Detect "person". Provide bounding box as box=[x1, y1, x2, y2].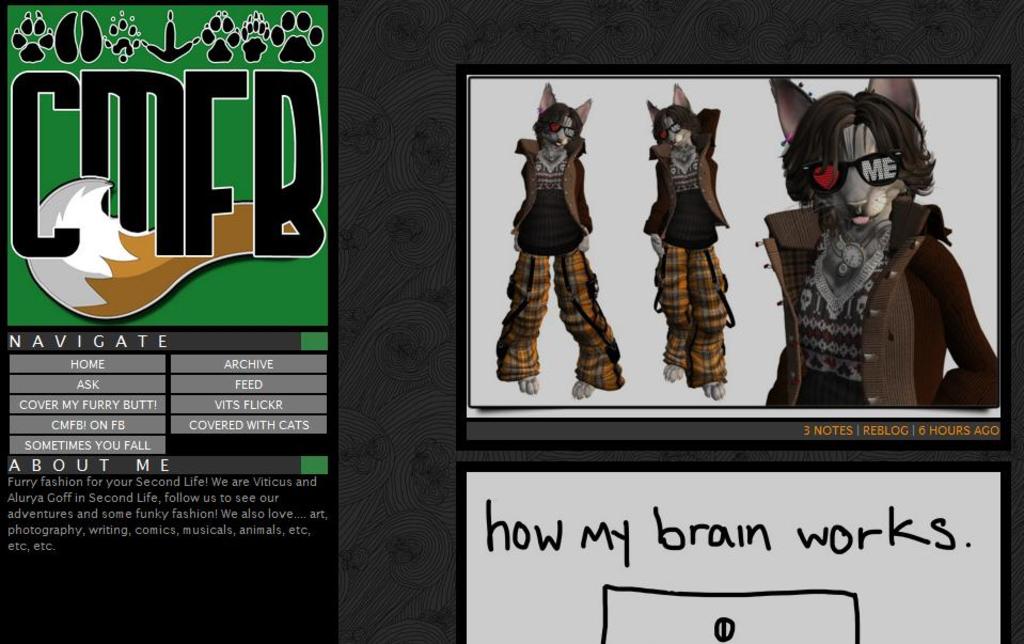
box=[785, 105, 957, 407].
